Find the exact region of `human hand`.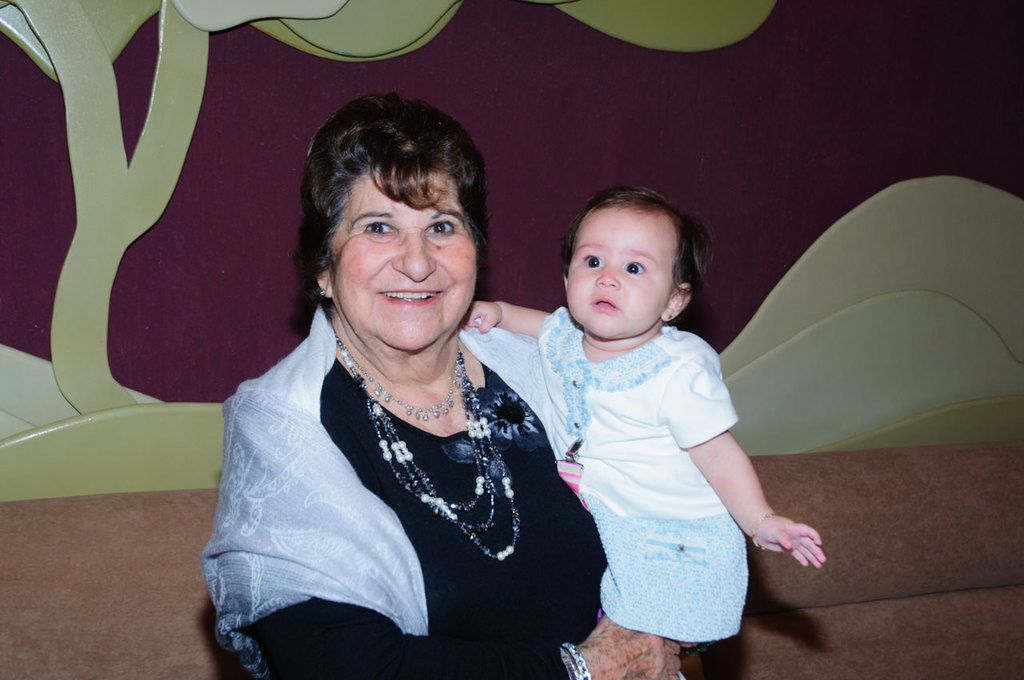
Exact region: 754, 493, 830, 577.
